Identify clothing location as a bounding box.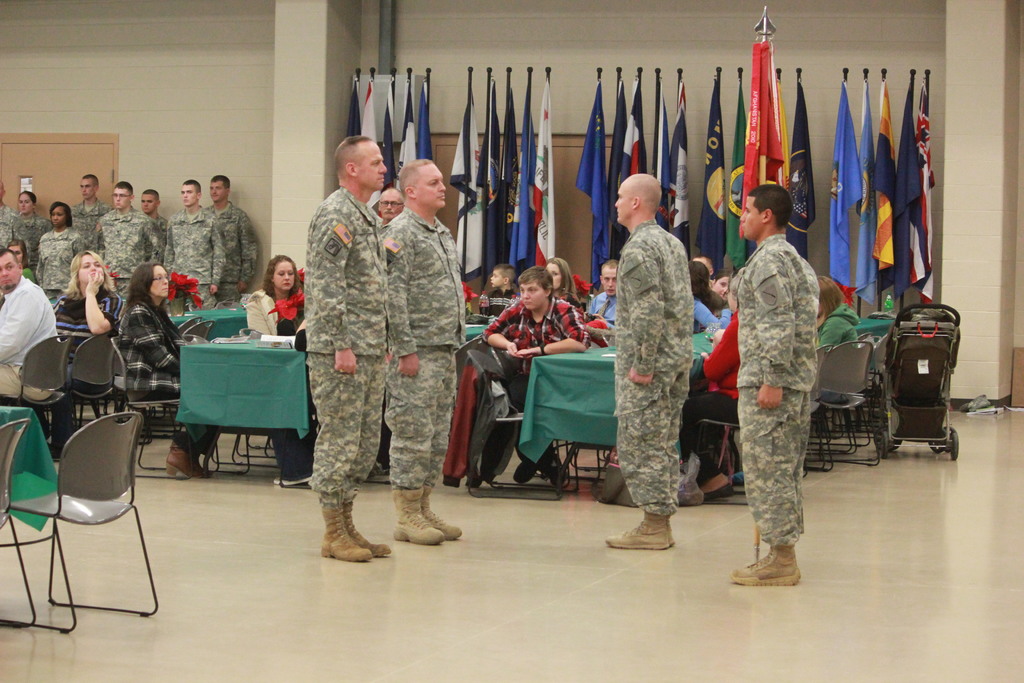
left=381, top=207, right=467, bottom=492.
